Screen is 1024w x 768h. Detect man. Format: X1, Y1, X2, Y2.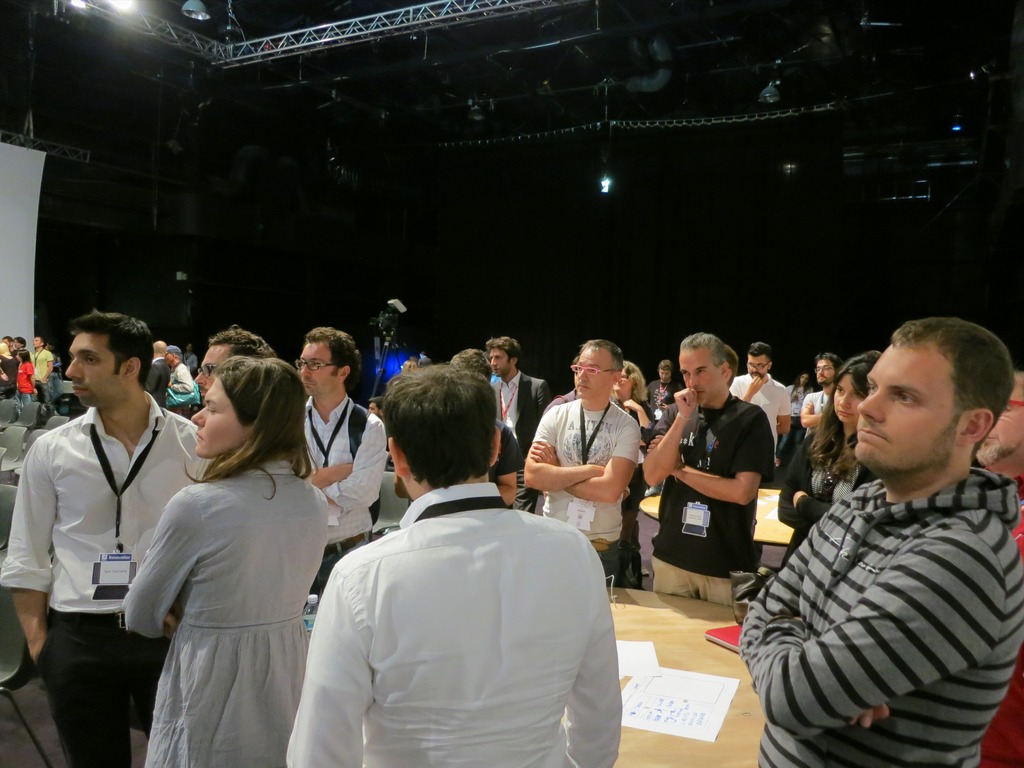
367, 397, 382, 418.
